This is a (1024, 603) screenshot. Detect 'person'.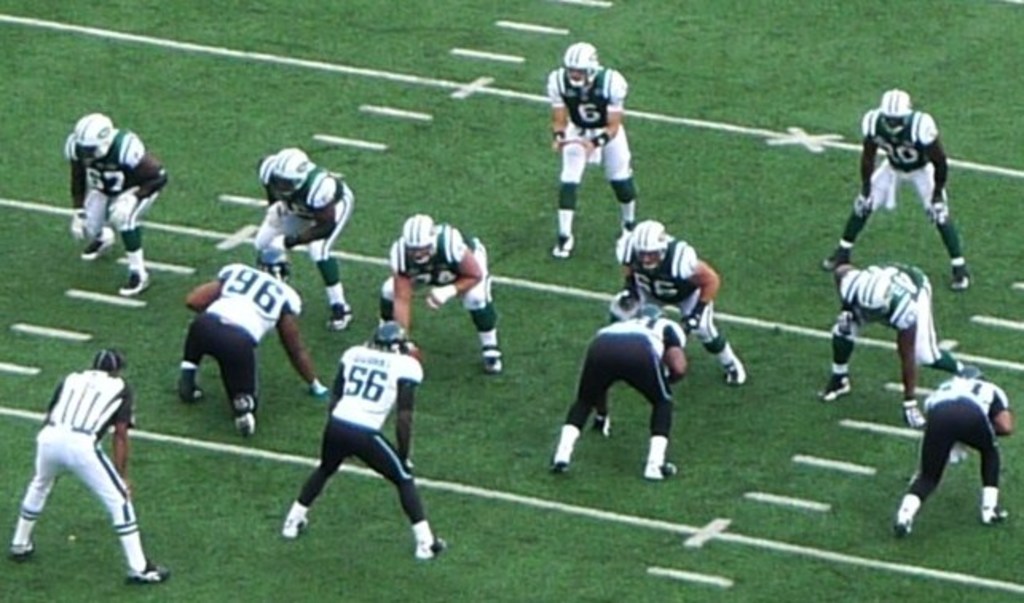
(x1=260, y1=145, x2=356, y2=329).
